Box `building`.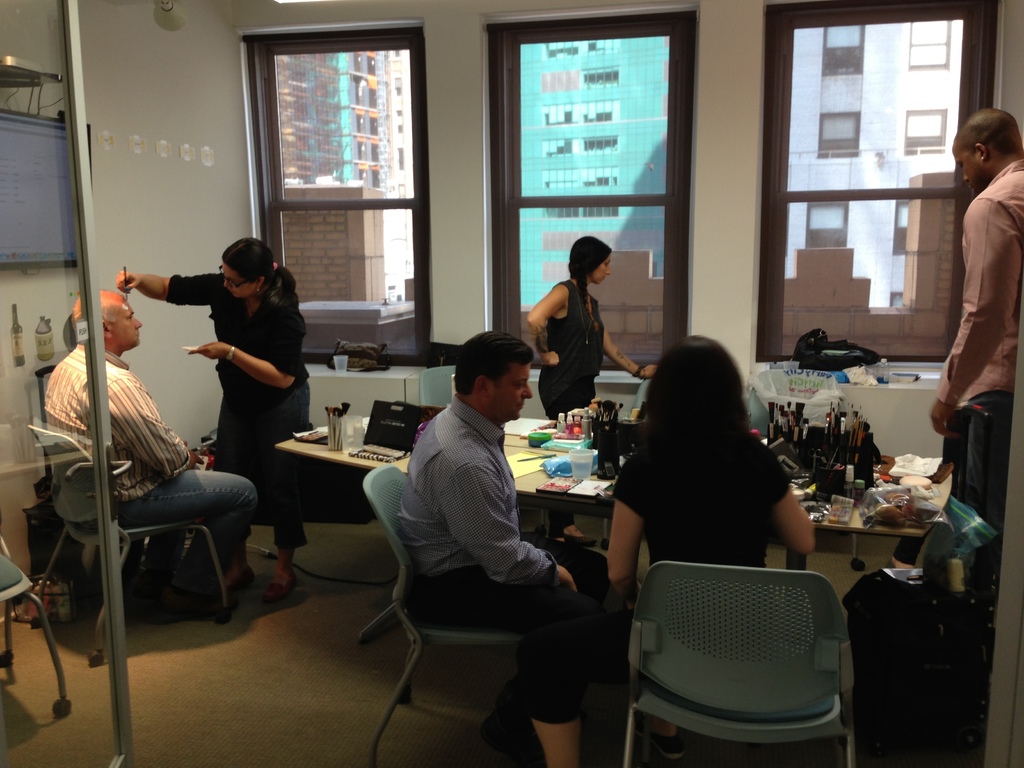
x1=521, y1=31, x2=672, y2=358.
